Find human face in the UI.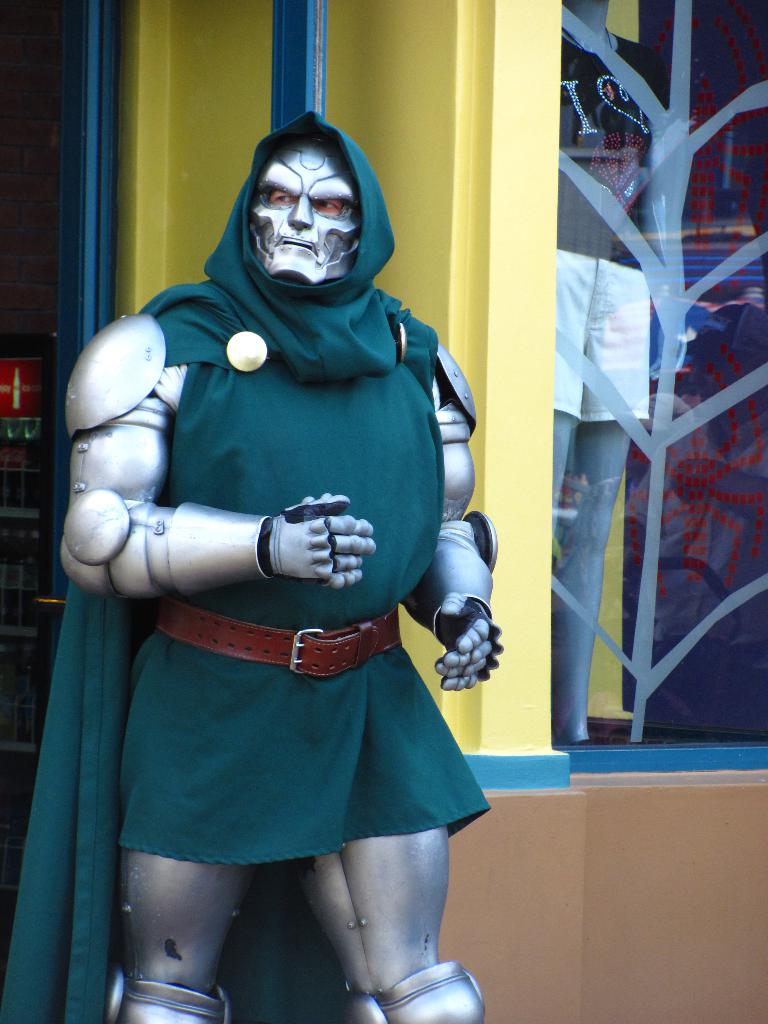
UI element at [x1=258, y1=147, x2=356, y2=285].
